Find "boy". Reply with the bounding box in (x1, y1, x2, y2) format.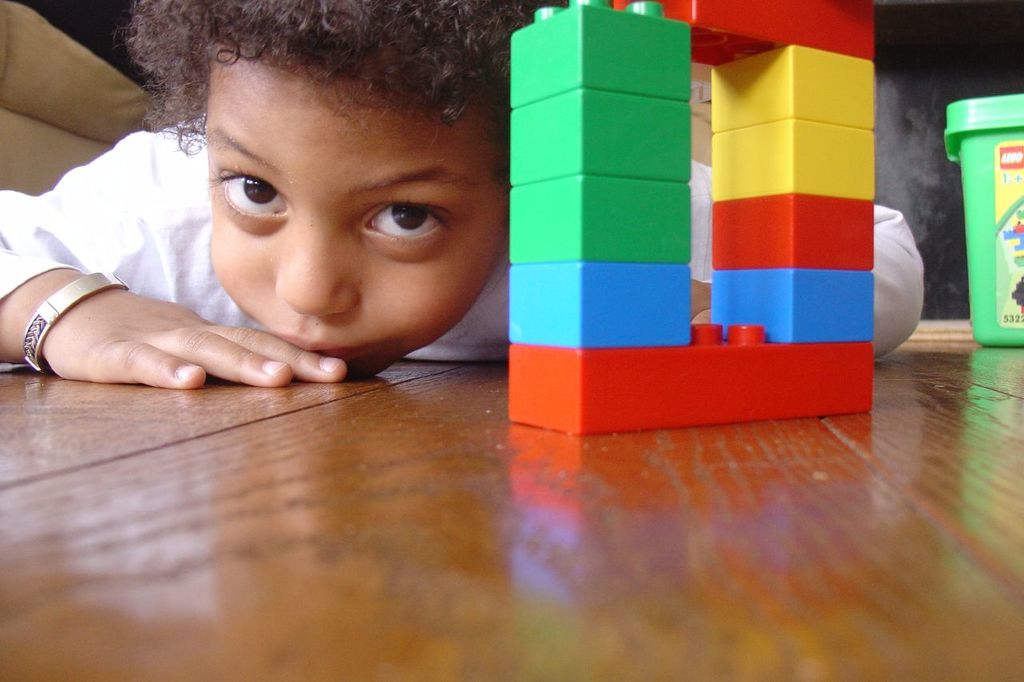
(2, 3, 921, 388).
